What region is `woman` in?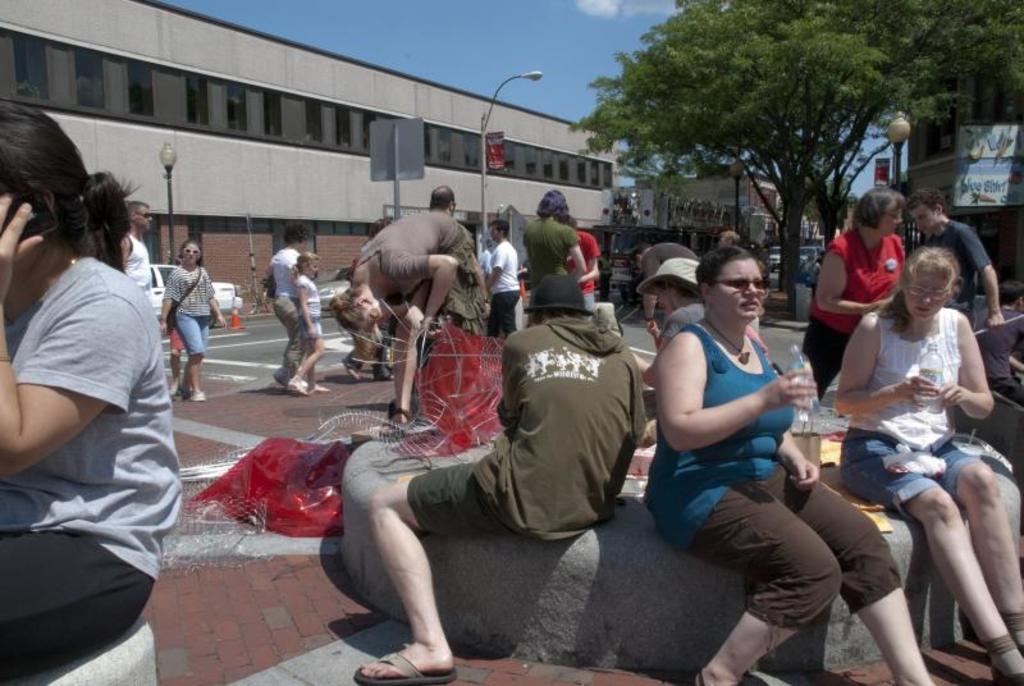
Rect(524, 188, 585, 273).
